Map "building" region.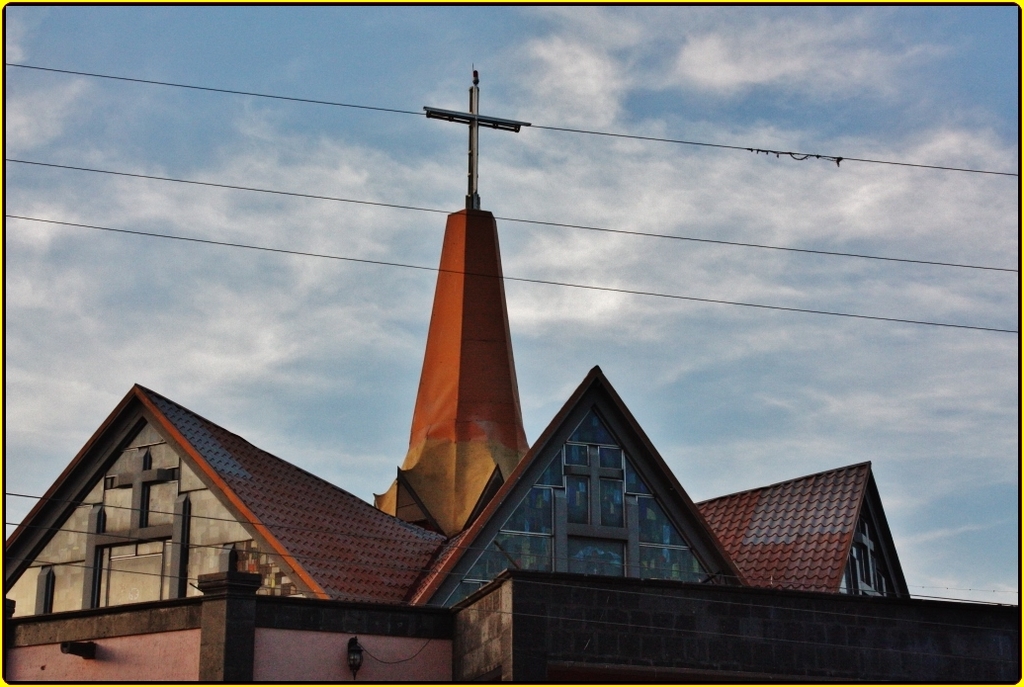
Mapped to [left=0, top=54, right=1023, bottom=686].
